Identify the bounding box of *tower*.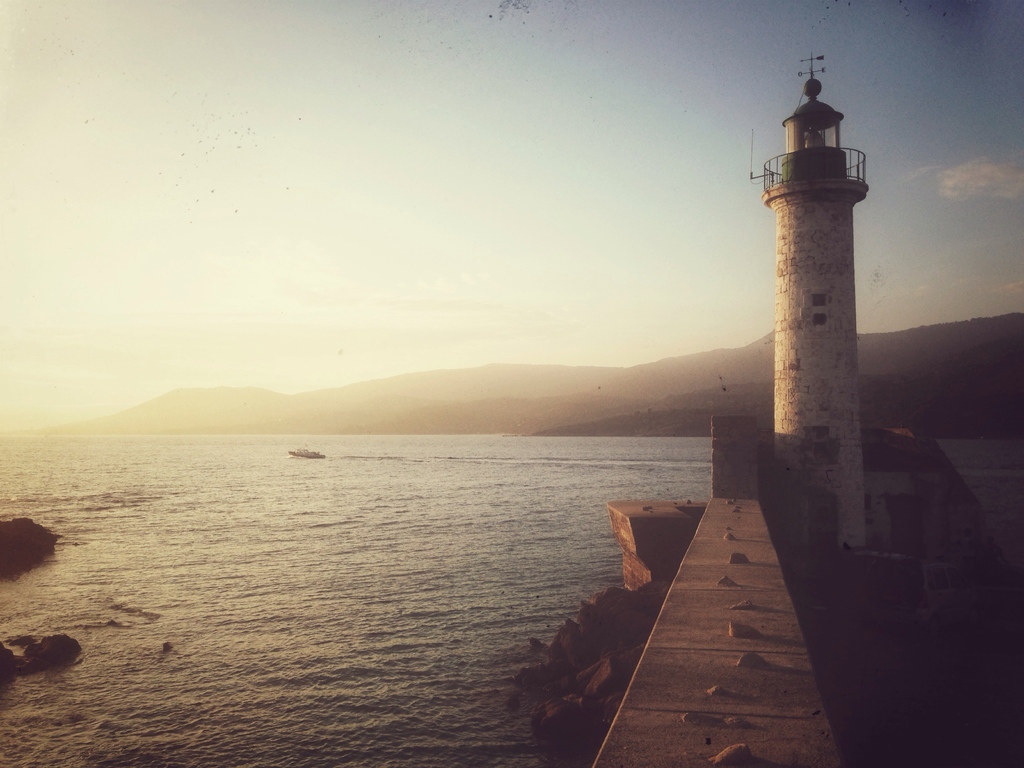
(756, 68, 884, 484).
